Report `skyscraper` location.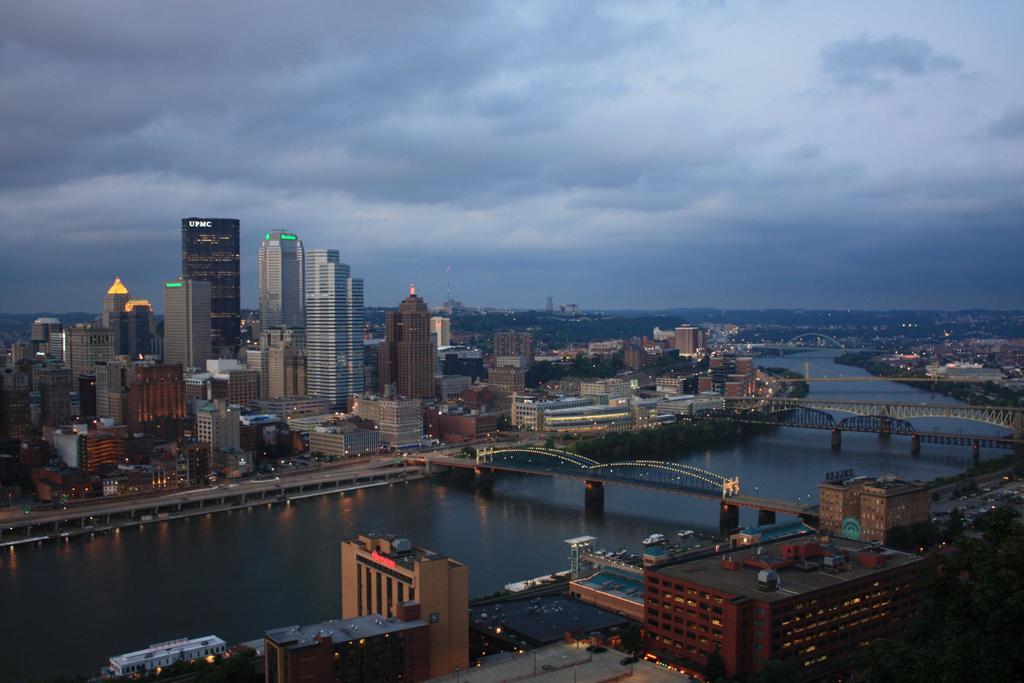
Report: {"x1": 818, "y1": 473, "x2": 938, "y2": 547}.
